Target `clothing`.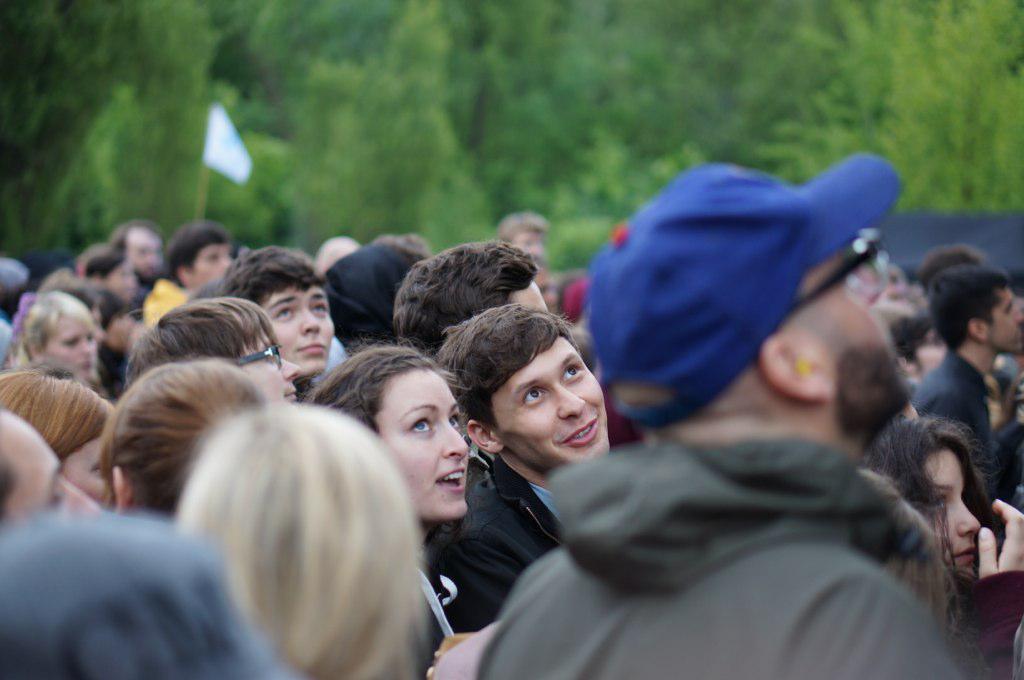
Target region: pyautogui.locateOnScreen(430, 461, 580, 627).
